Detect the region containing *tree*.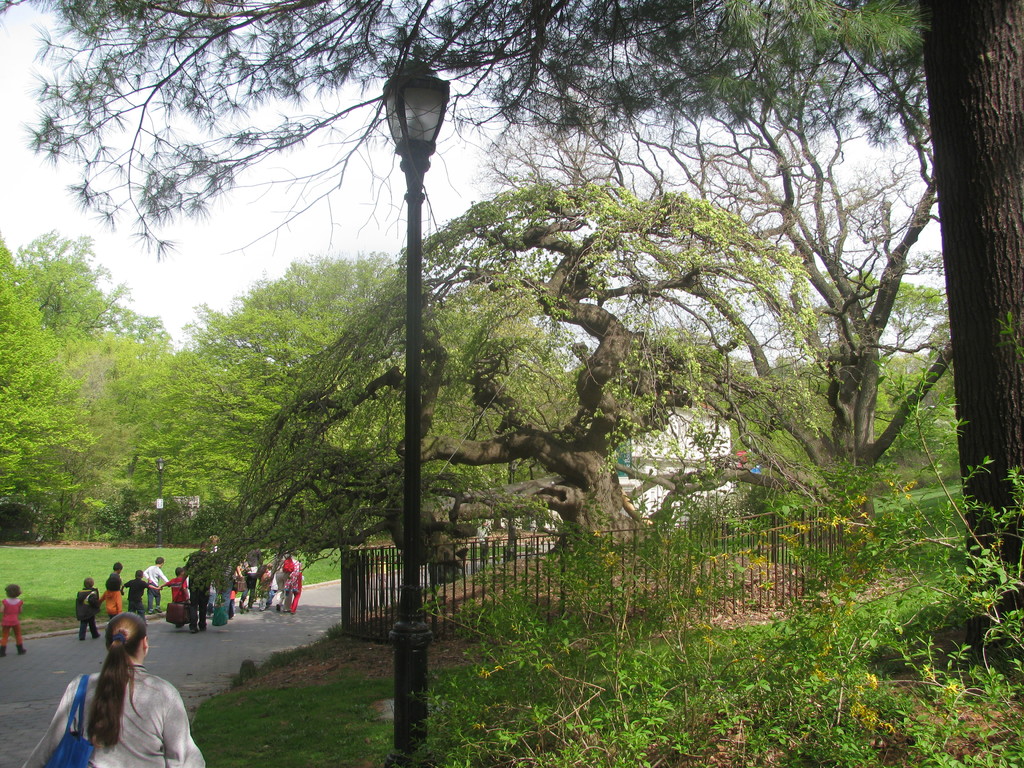
bbox(480, 43, 957, 555).
